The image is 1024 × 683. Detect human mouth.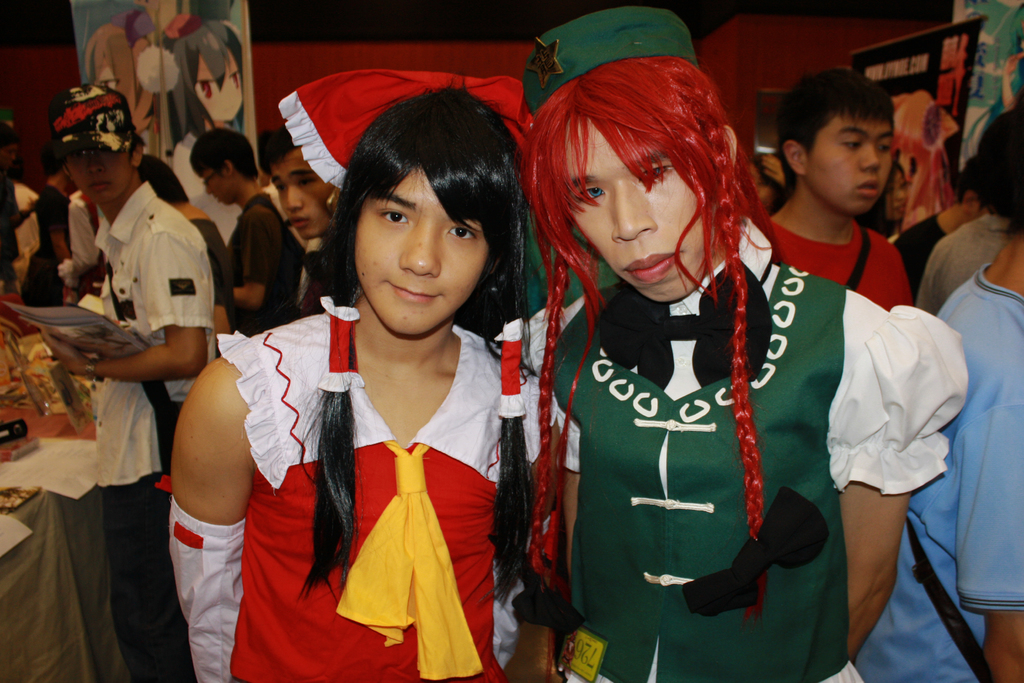
Detection: 385 281 444 307.
